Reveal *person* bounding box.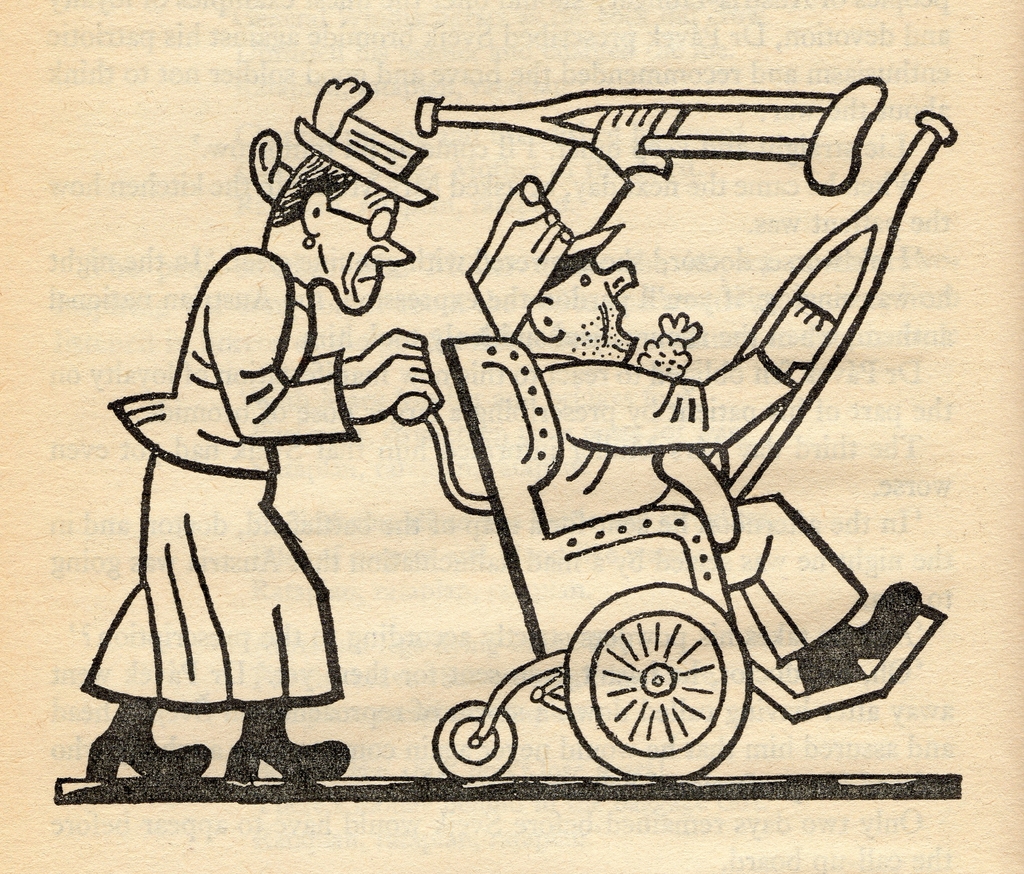
Revealed: 466:175:924:691.
